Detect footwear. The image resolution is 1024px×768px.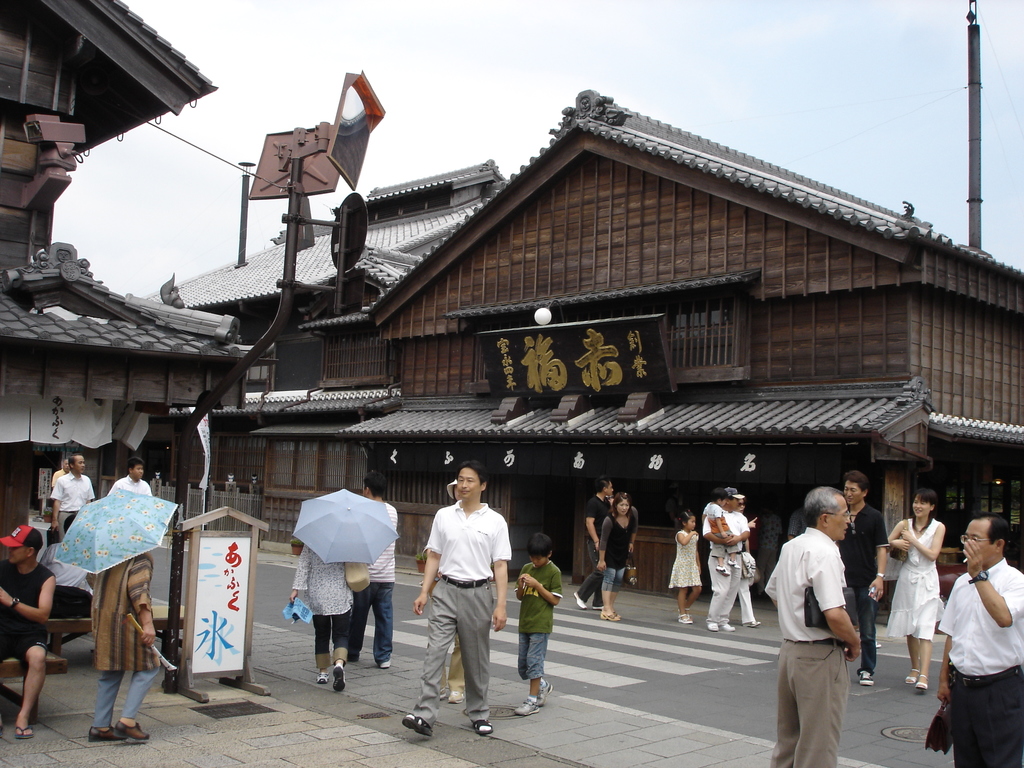
box(539, 680, 555, 707).
